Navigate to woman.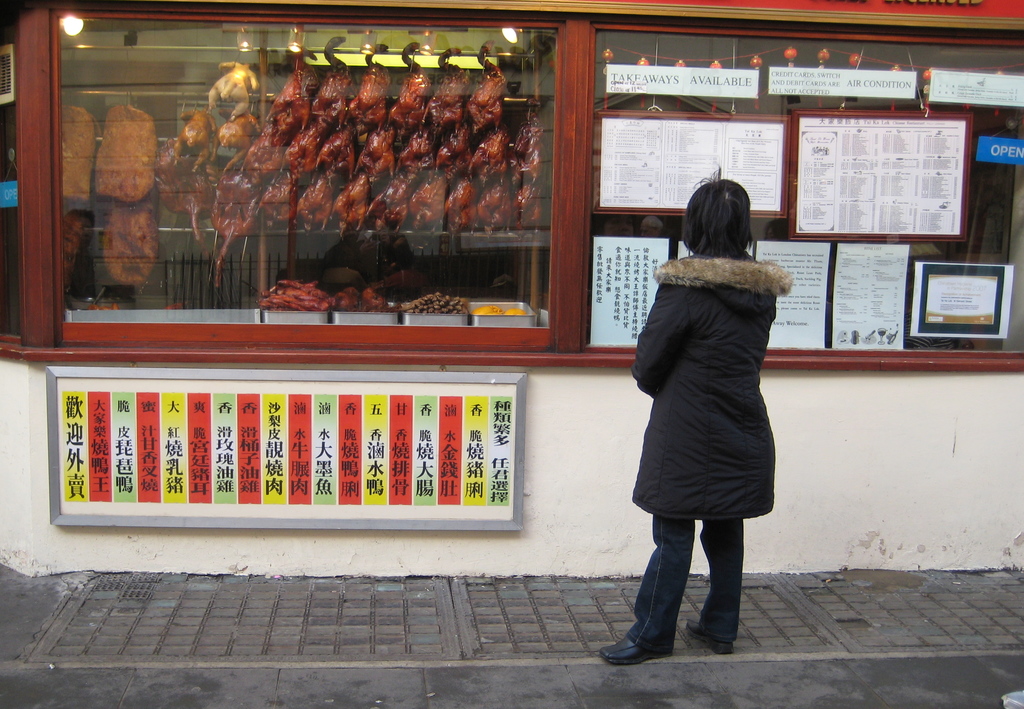
Navigation target: (x1=612, y1=205, x2=803, y2=645).
